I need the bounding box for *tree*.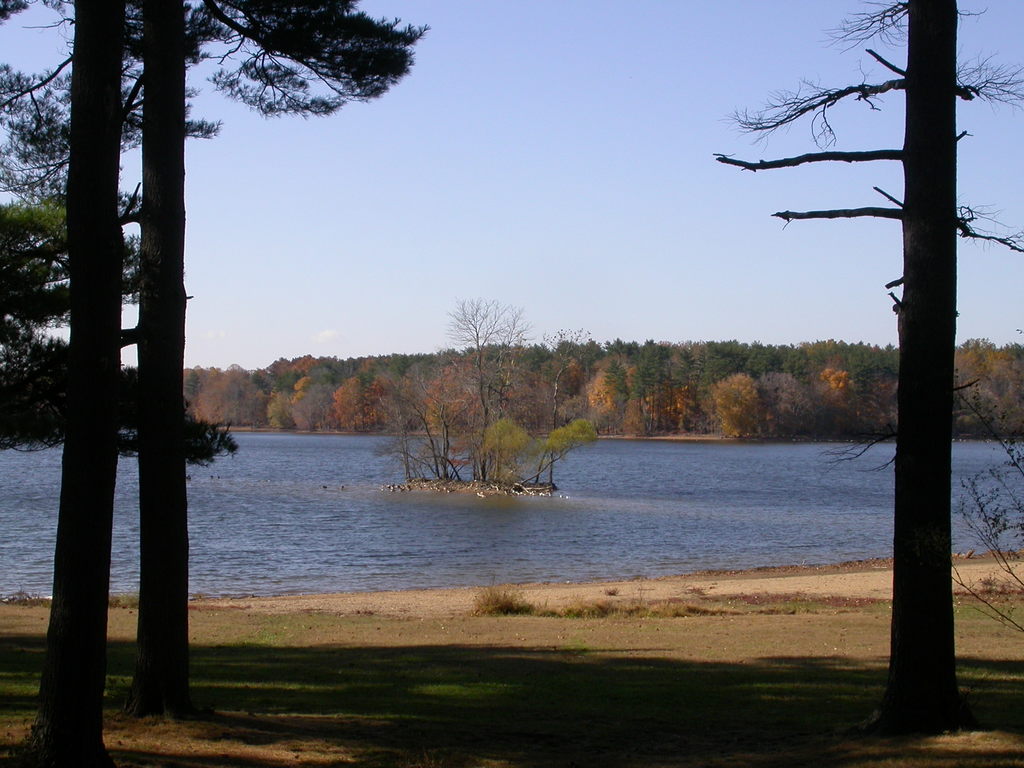
Here it is: rect(246, 346, 320, 392).
